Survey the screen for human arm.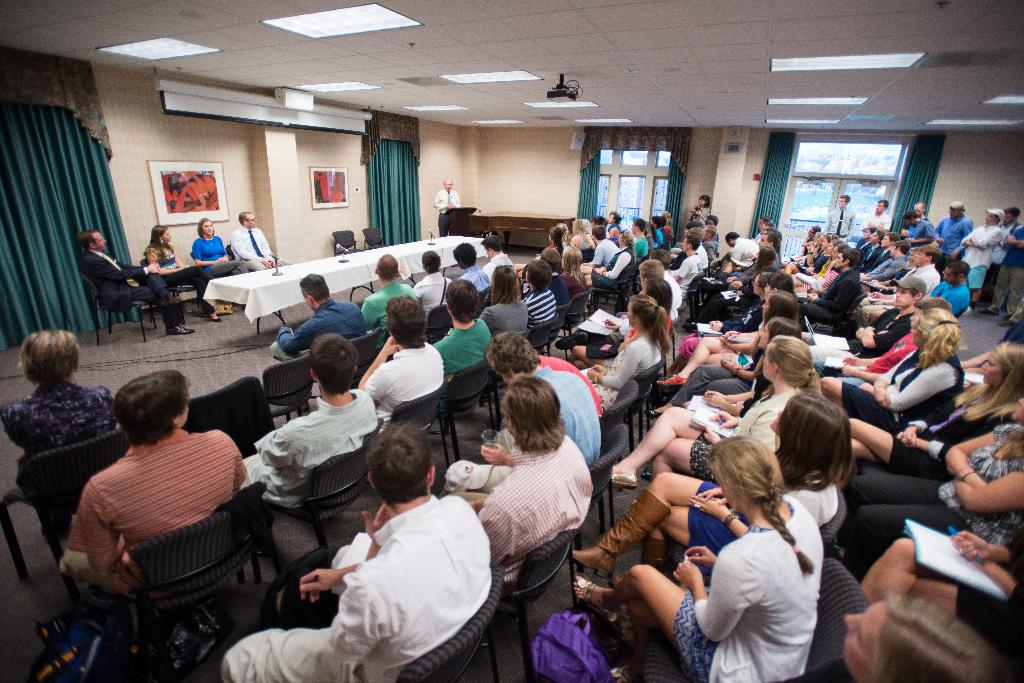
Survey found: crop(476, 439, 516, 469).
